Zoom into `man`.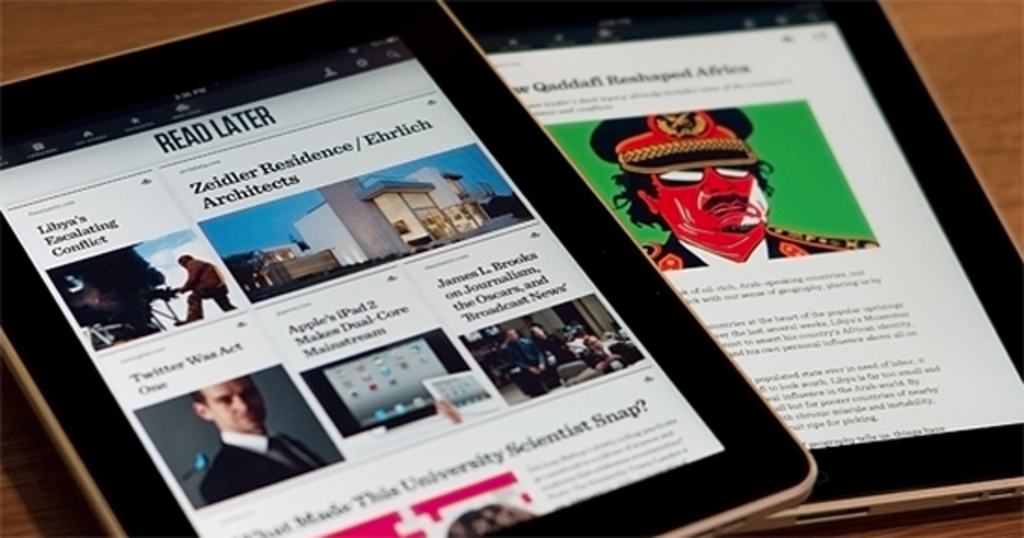
Zoom target: 158, 378, 307, 492.
